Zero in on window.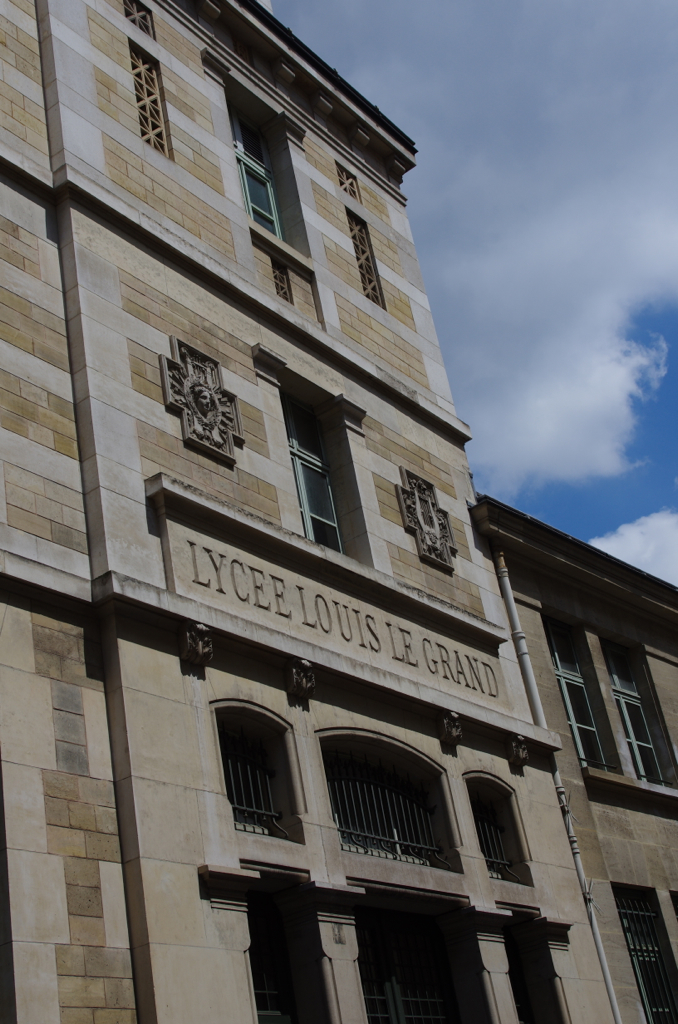
Zeroed in: (left=597, top=634, right=666, bottom=790).
